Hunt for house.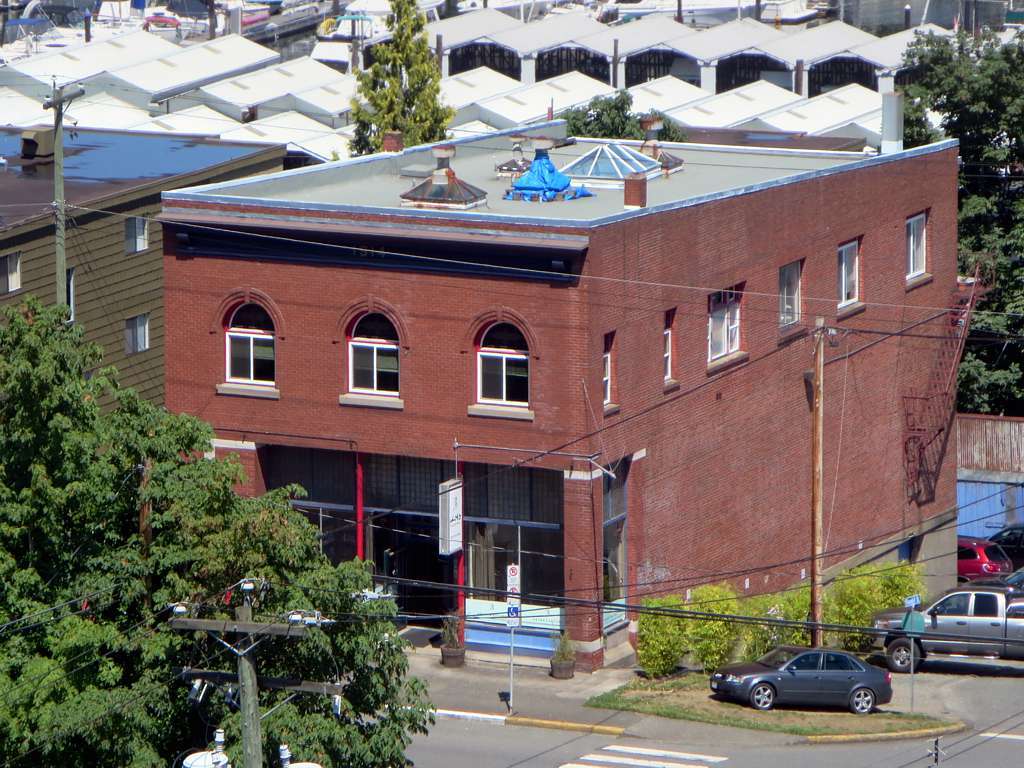
Hunted down at [x1=0, y1=119, x2=299, y2=439].
